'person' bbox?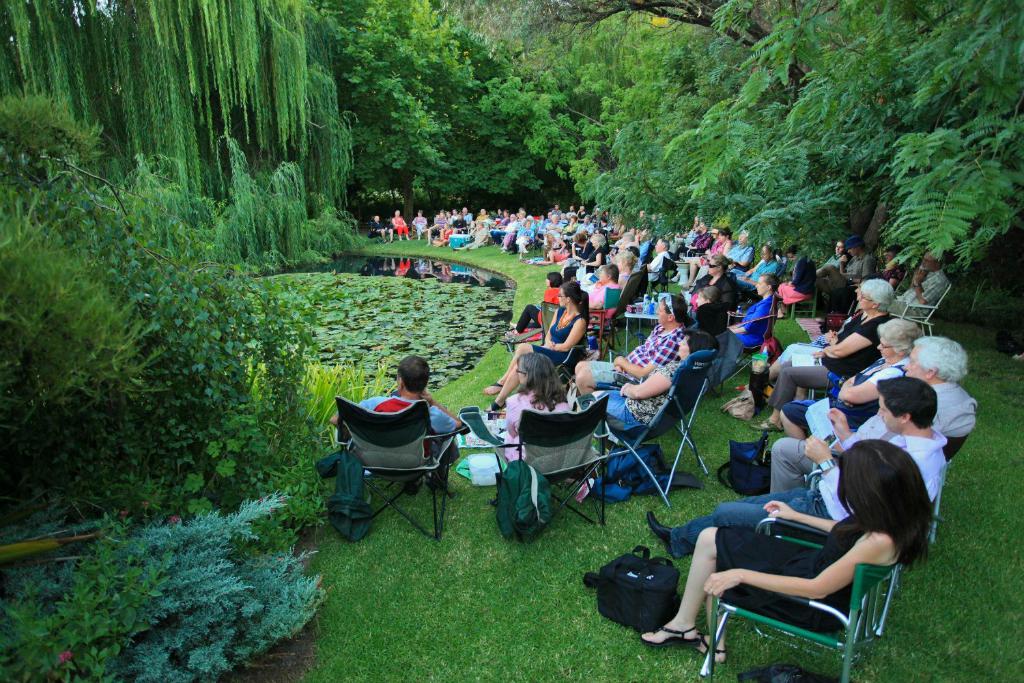
bbox=[413, 201, 431, 237]
